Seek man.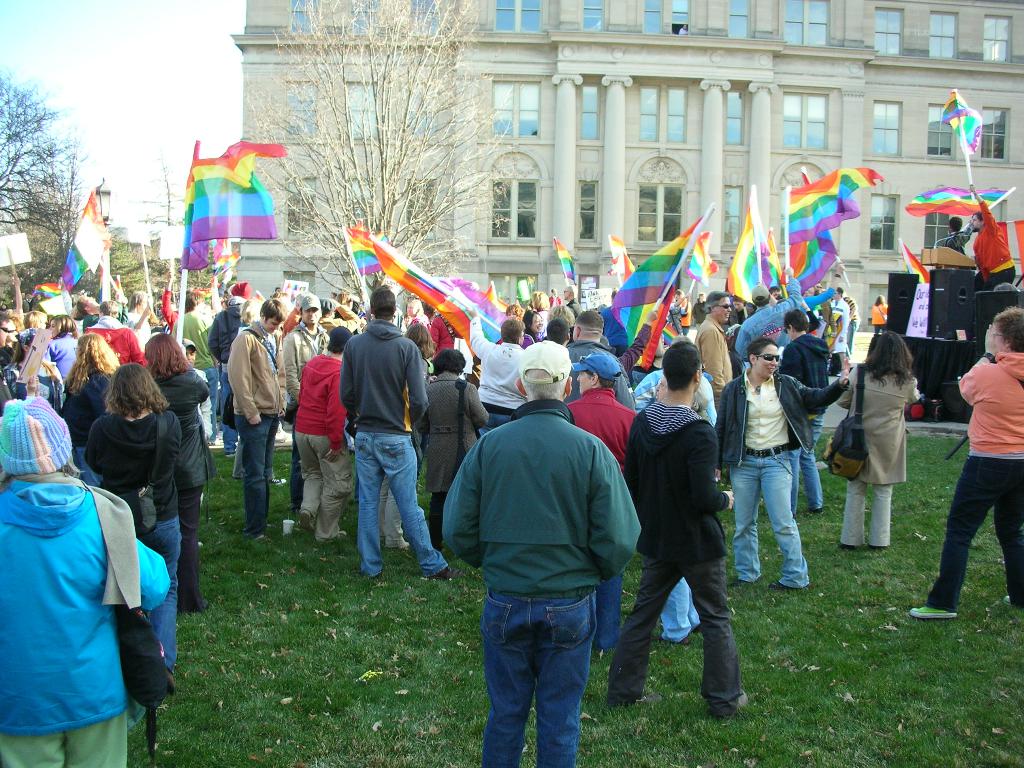
(935,221,969,259).
